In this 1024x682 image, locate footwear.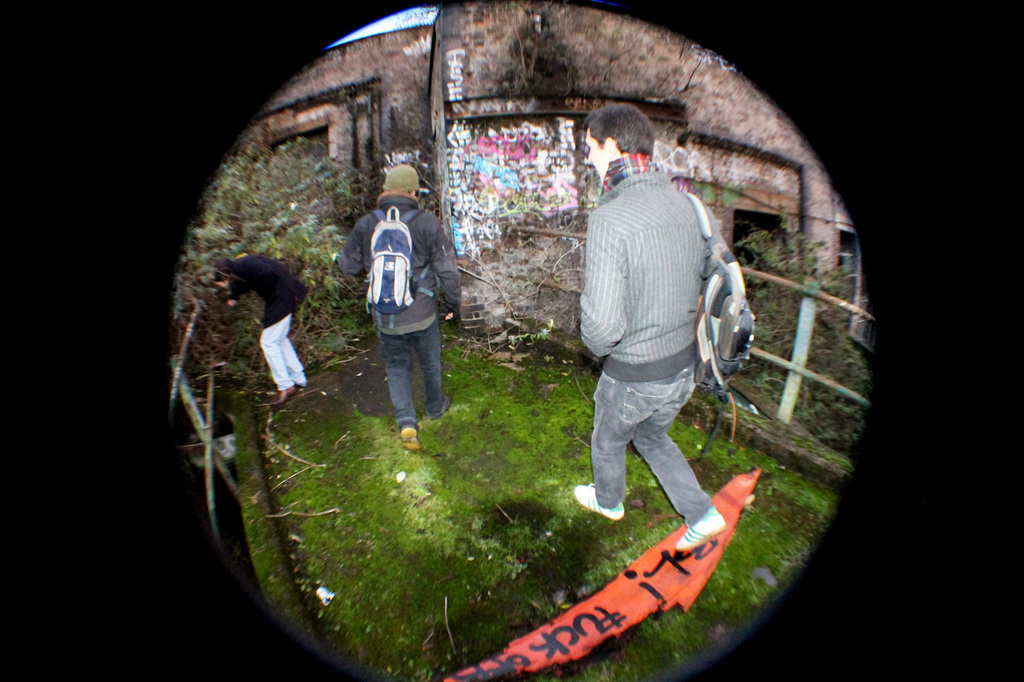
Bounding box: [404, 424, 425, 454].
